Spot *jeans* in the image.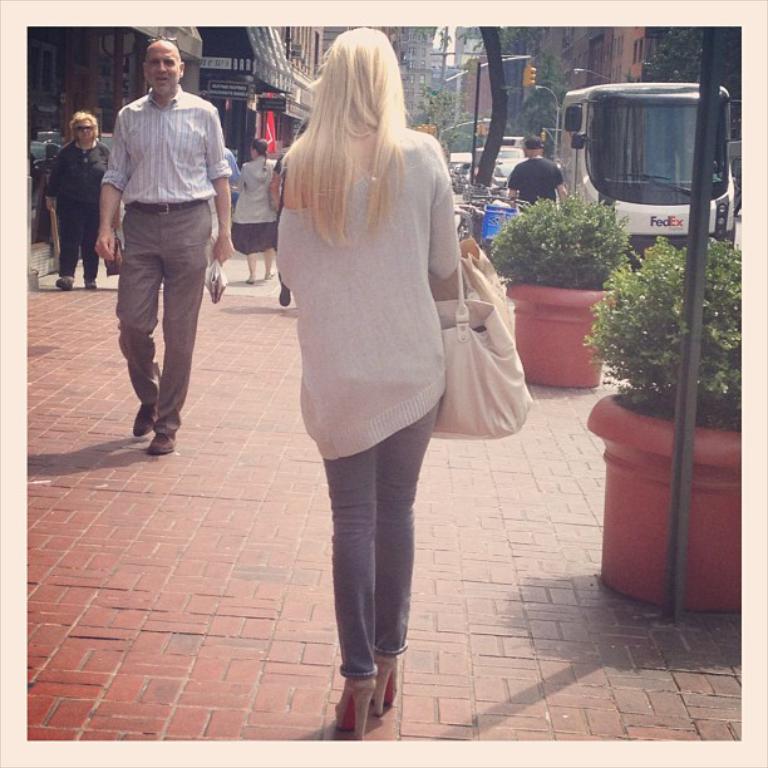
*jeans* found at select_region(326, 399, 438, 668).
